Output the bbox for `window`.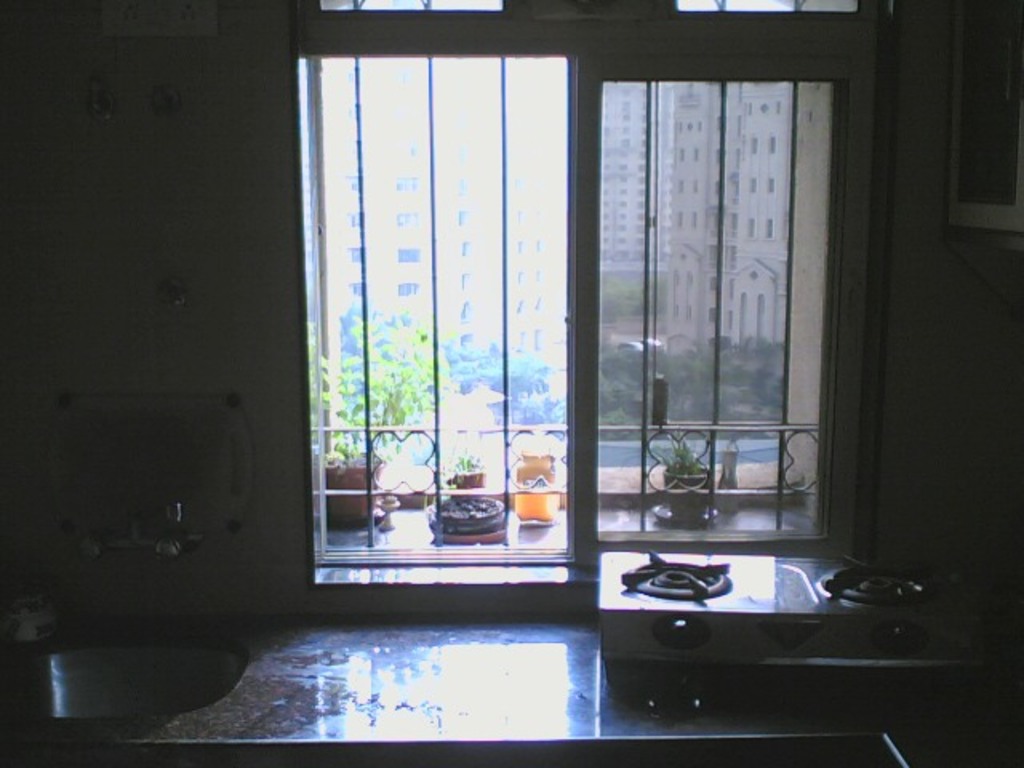
765:171:779:198.
